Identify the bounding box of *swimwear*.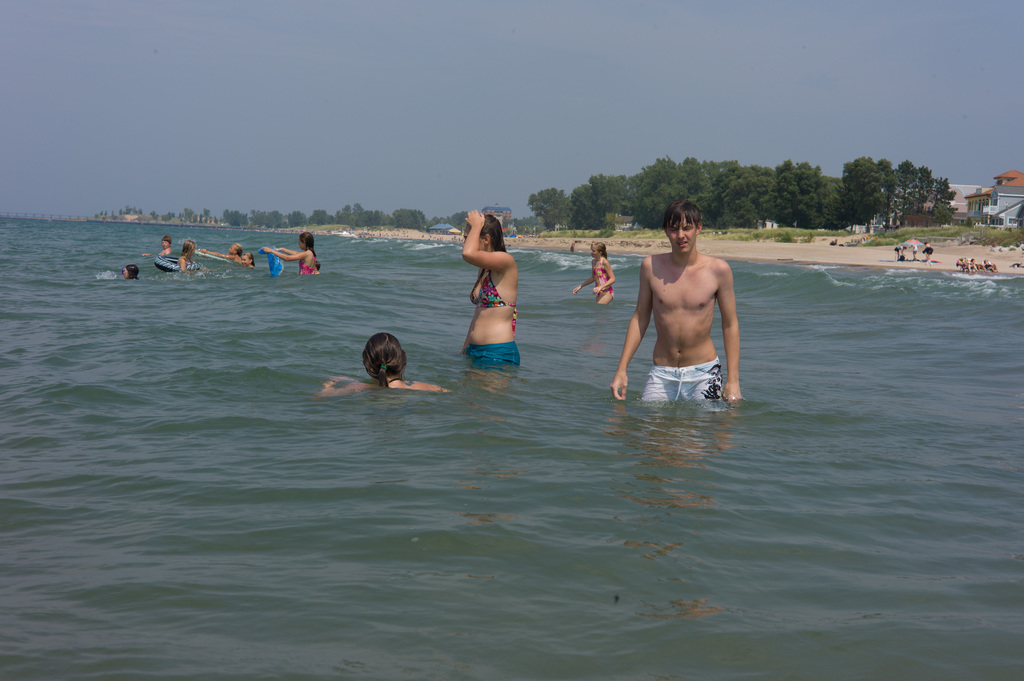
(461,337,519,366).
